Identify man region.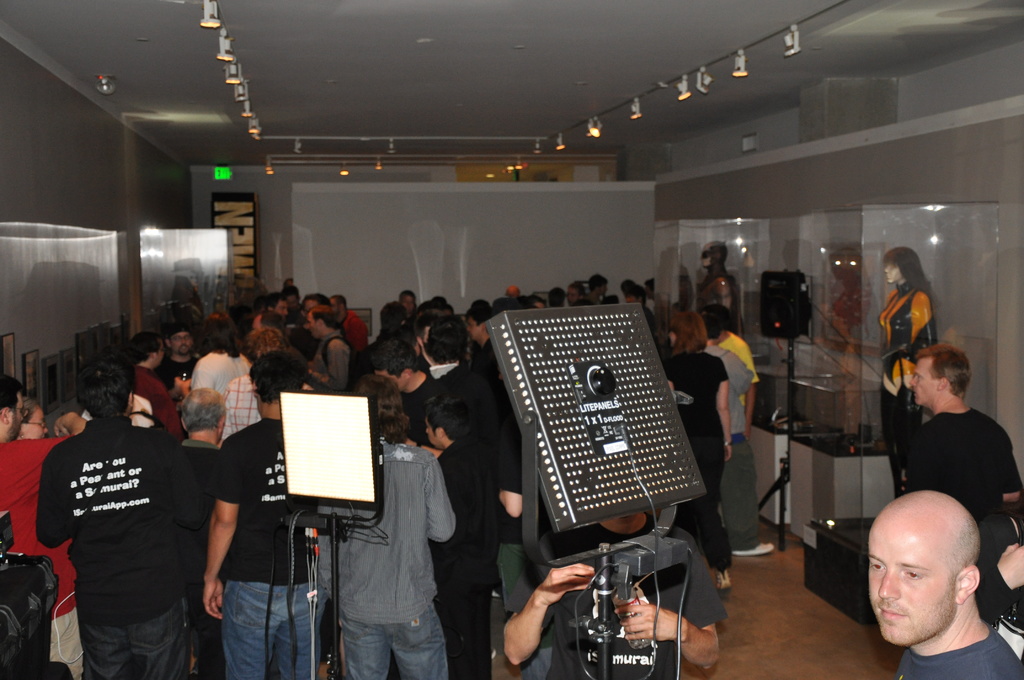
Region: (584,271,605,305).
